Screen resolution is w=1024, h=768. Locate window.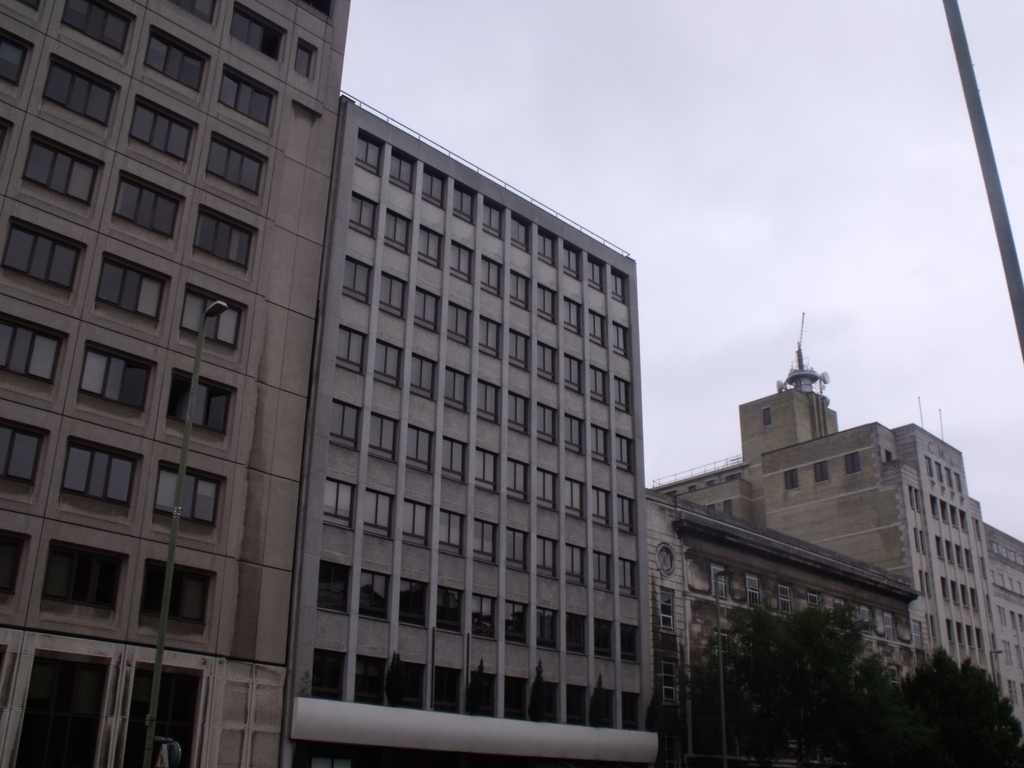
box=[418, 164, 444, 205].
